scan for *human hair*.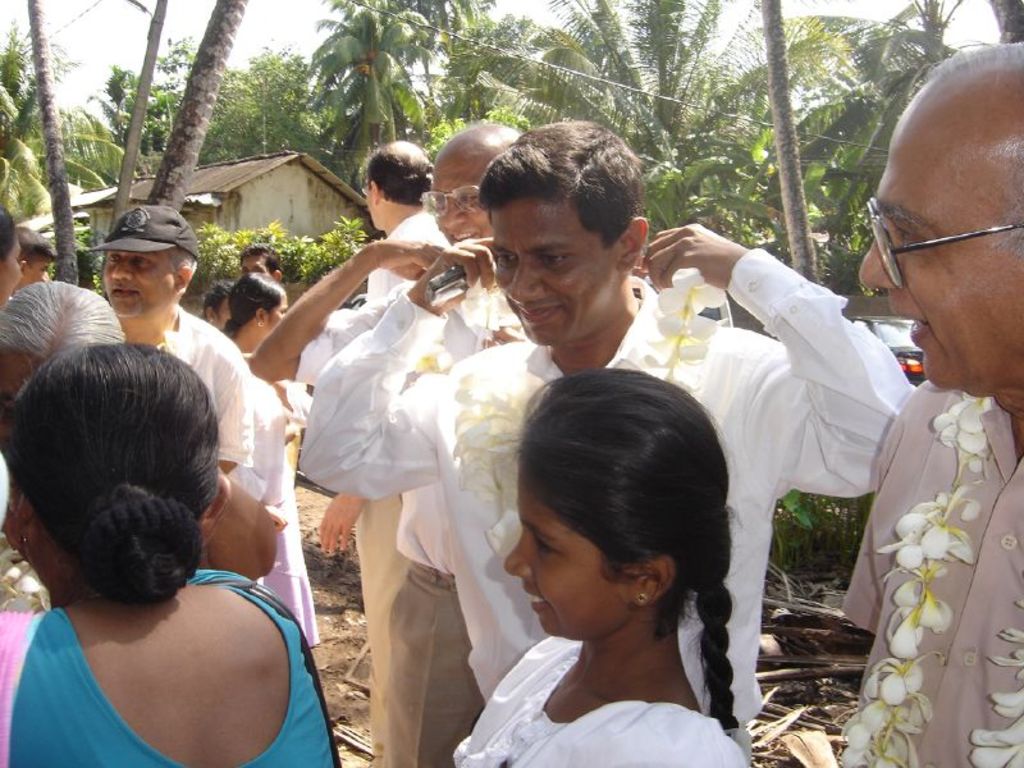
Scan result: [20, 223, 56, 269].
